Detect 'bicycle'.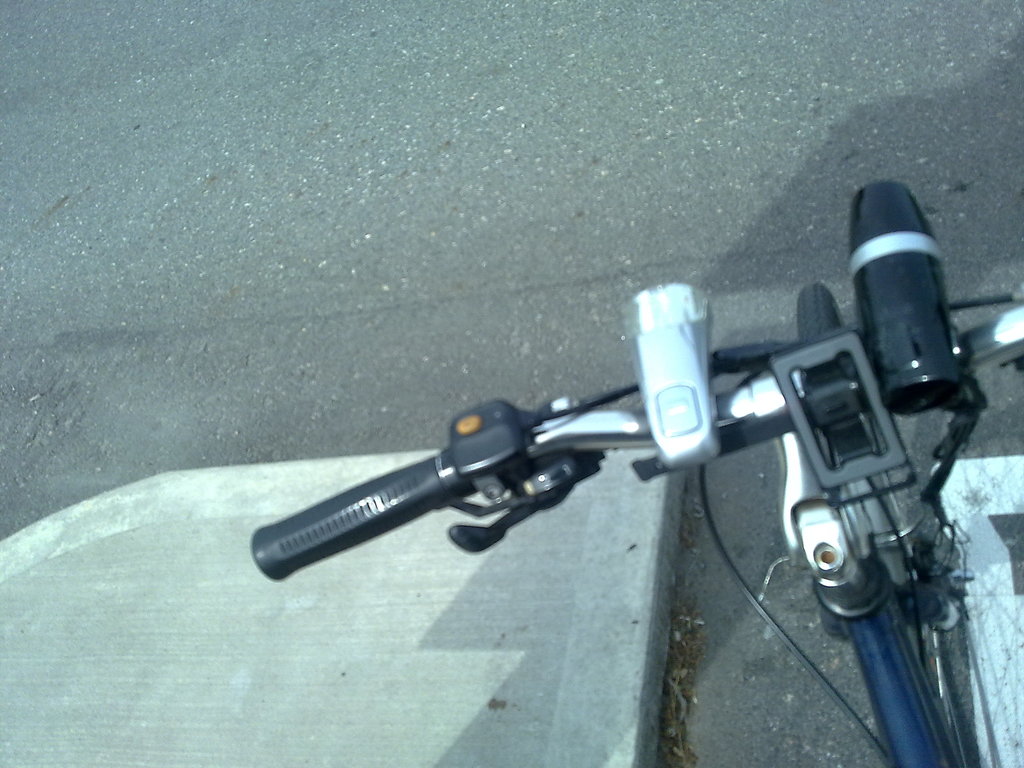
Detected at x1=250, y1=181, x2=1023, y2=762.
